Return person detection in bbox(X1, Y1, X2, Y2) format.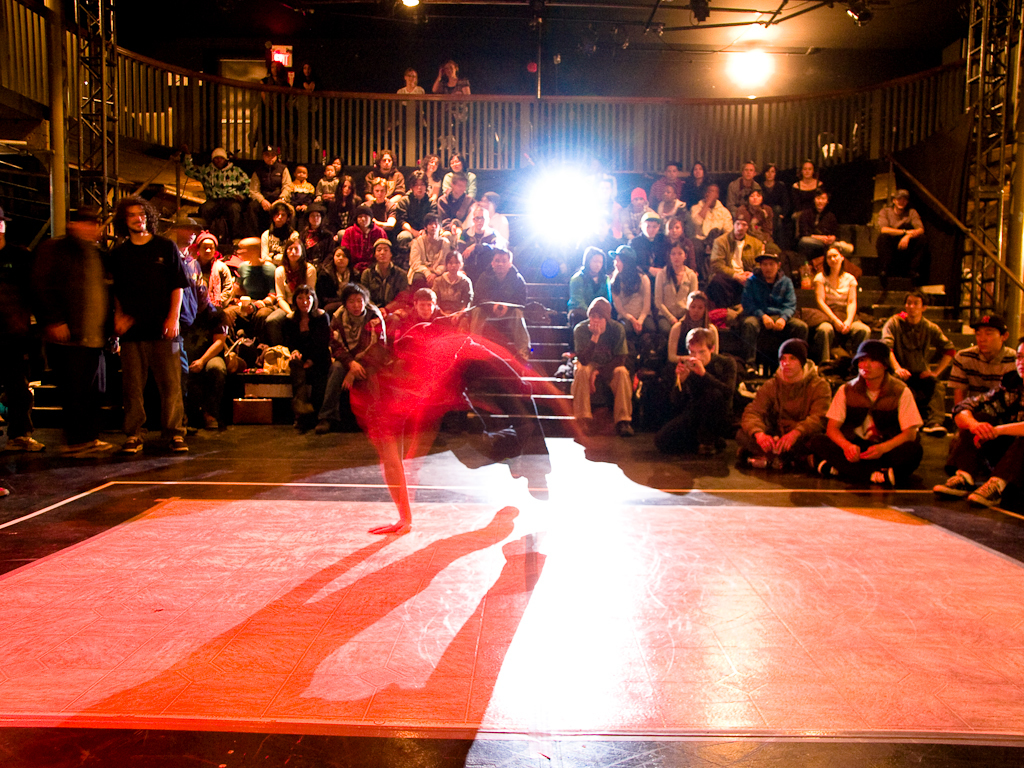
bbox(442, 143, 484, 205).
